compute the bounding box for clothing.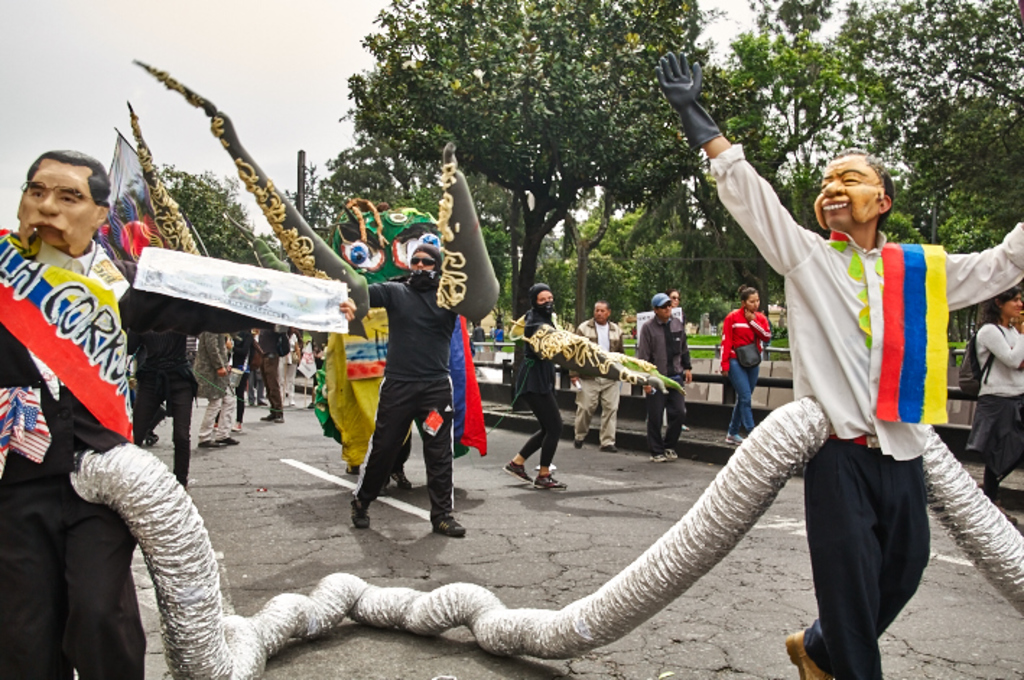
350:228:477:533.
